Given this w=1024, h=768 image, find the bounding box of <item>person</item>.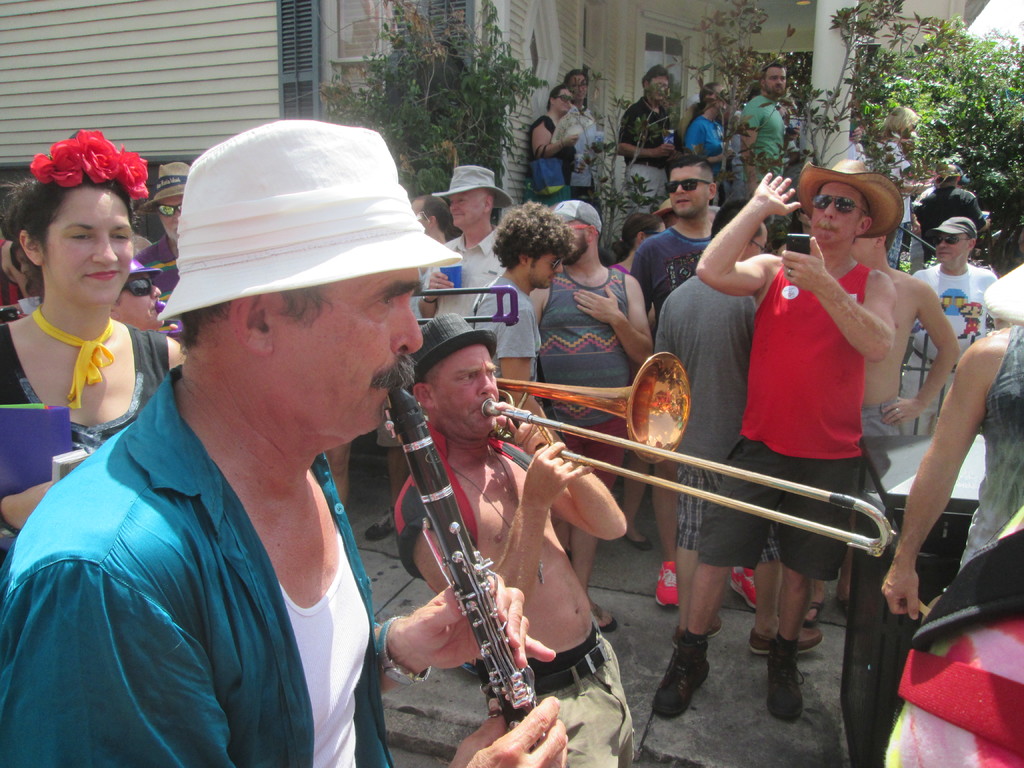
select_region(739, 62, 801, 198).
